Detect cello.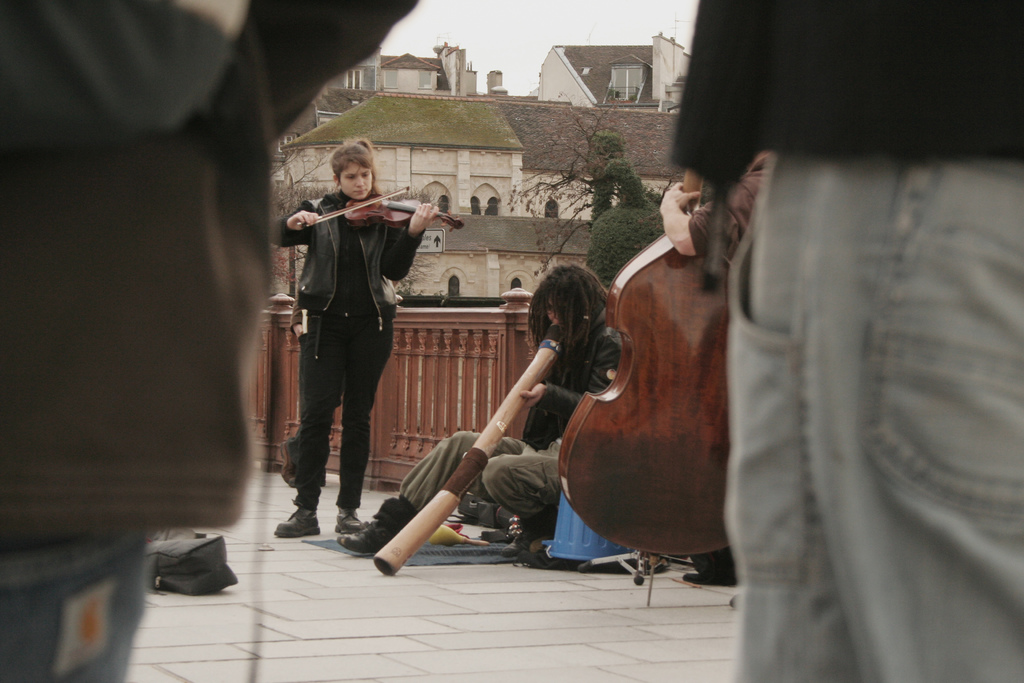
Detected at [552, 168, 735, 607].
